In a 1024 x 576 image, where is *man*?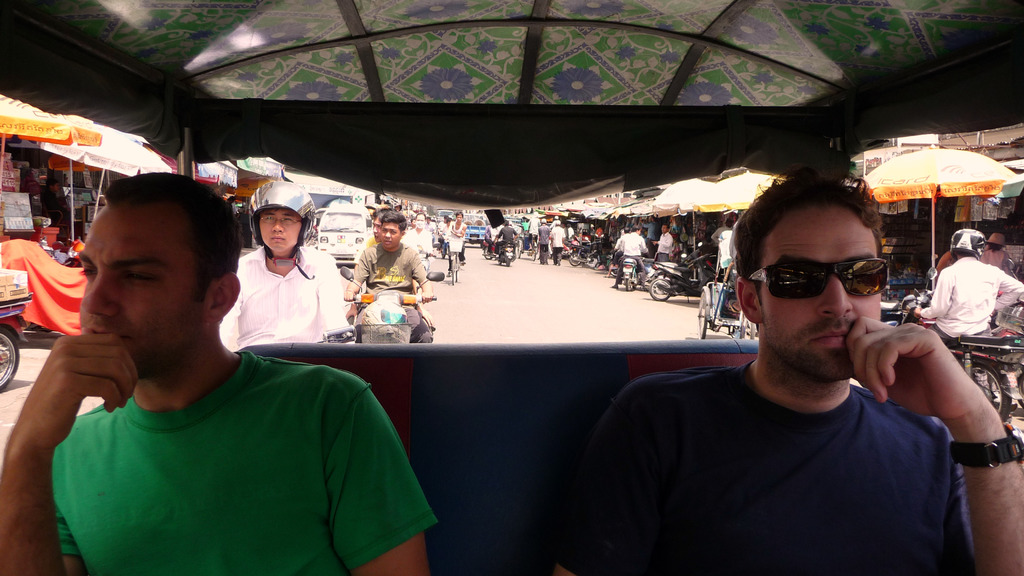
(613,222,643,285).
